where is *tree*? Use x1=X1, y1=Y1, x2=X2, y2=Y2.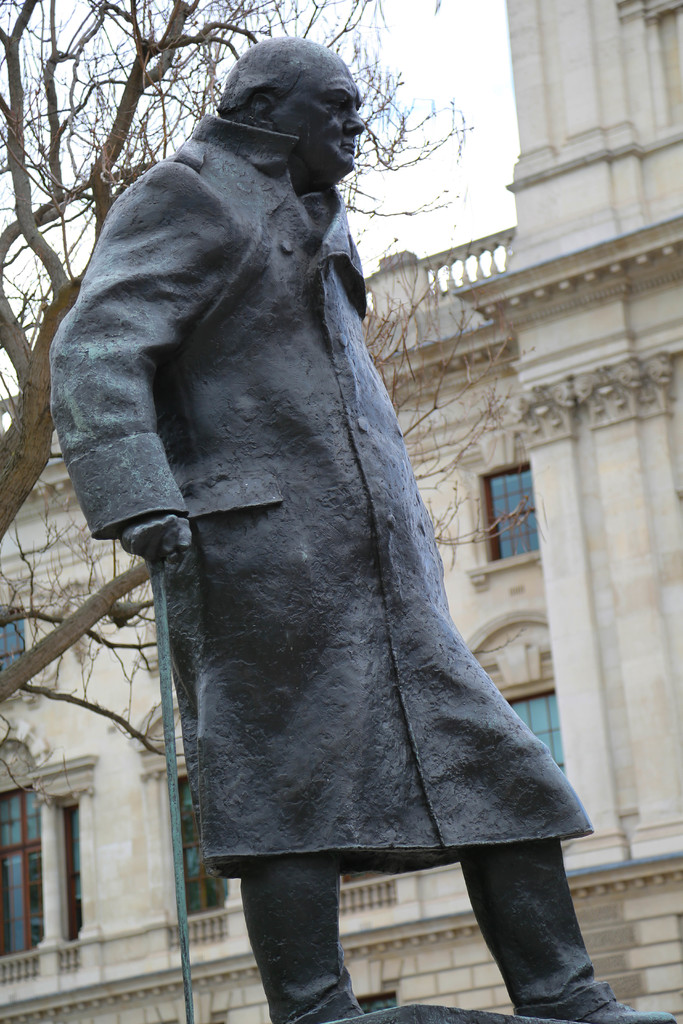
x1=0, y1=0, x2=473, y2=703.
